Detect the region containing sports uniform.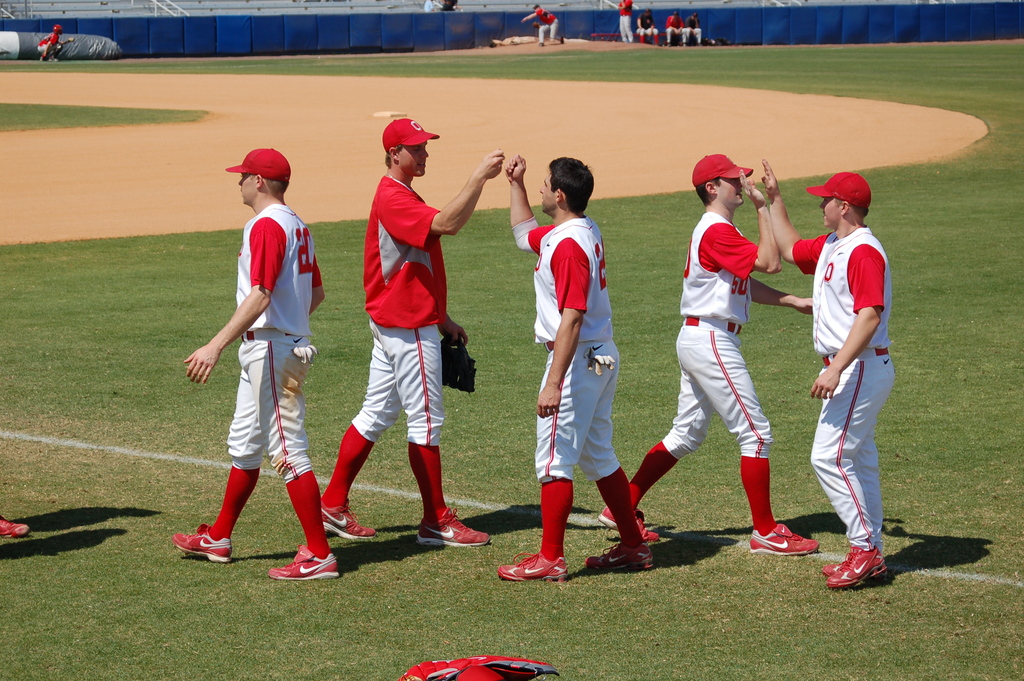
323, 174, 452, 513.
